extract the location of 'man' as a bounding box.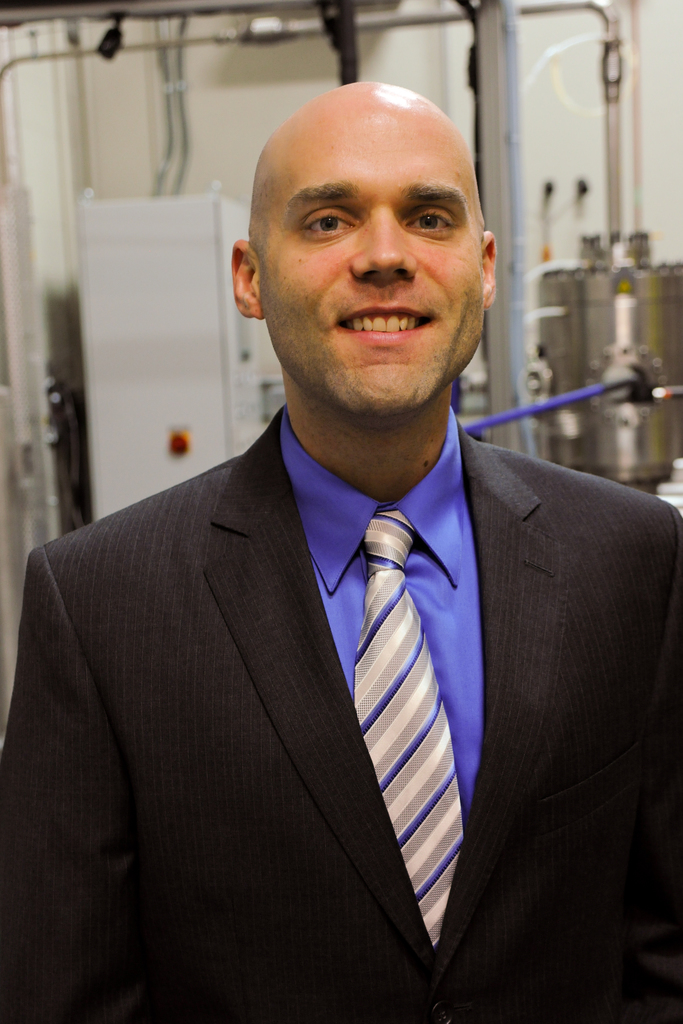
<bbox>55, 82, 674, 1023</bbox>.
